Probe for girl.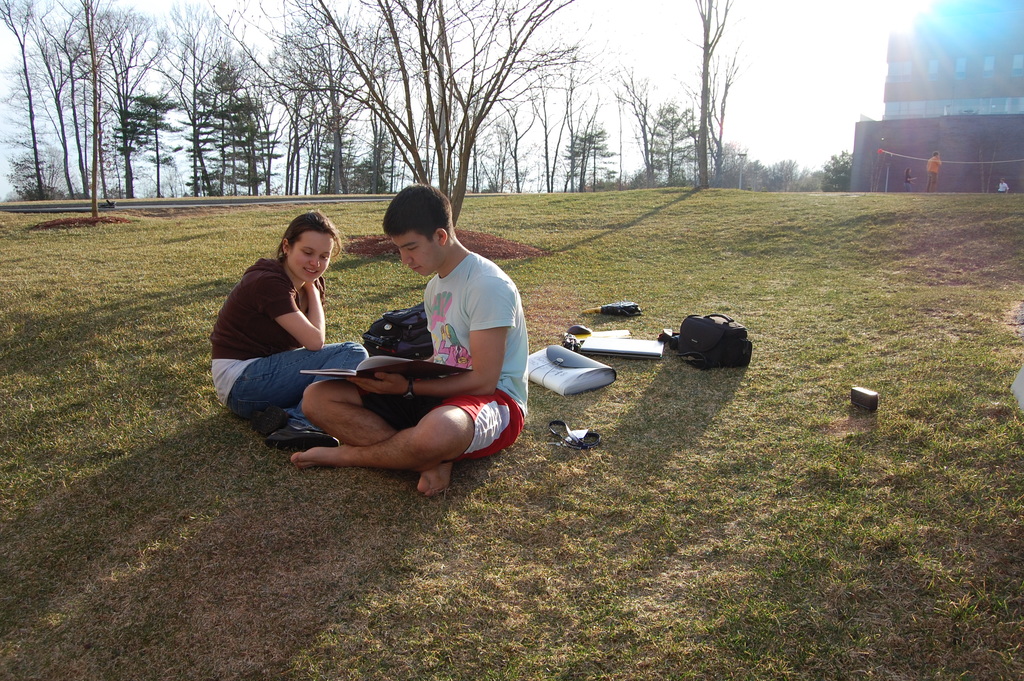
Probe result: (x1=215, y1=211, x2=365, y2=448).
